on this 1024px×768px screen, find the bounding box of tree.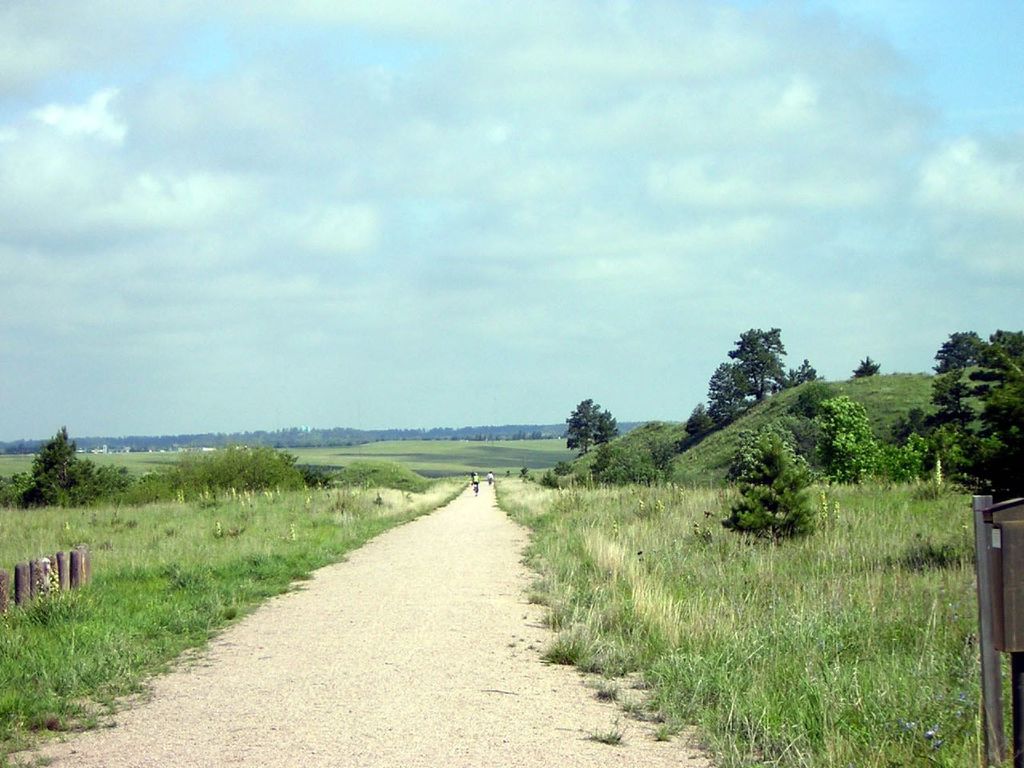
Bounding box: 781/381/839/461.
